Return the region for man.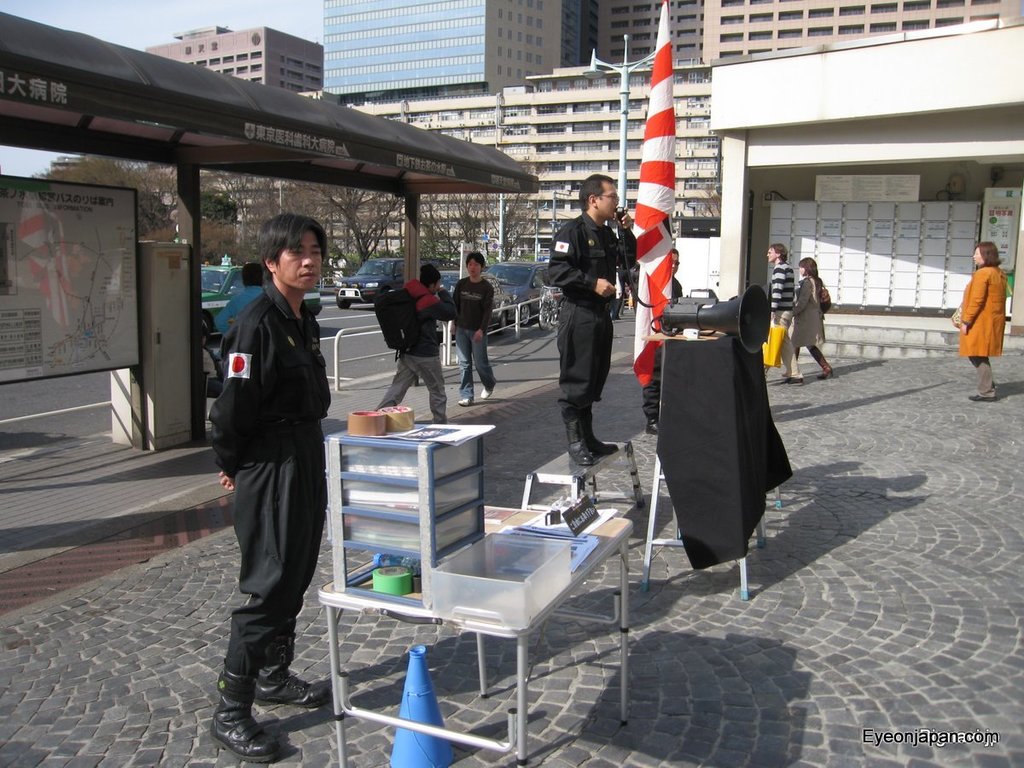
BBox(646, 250, 680, 433).
